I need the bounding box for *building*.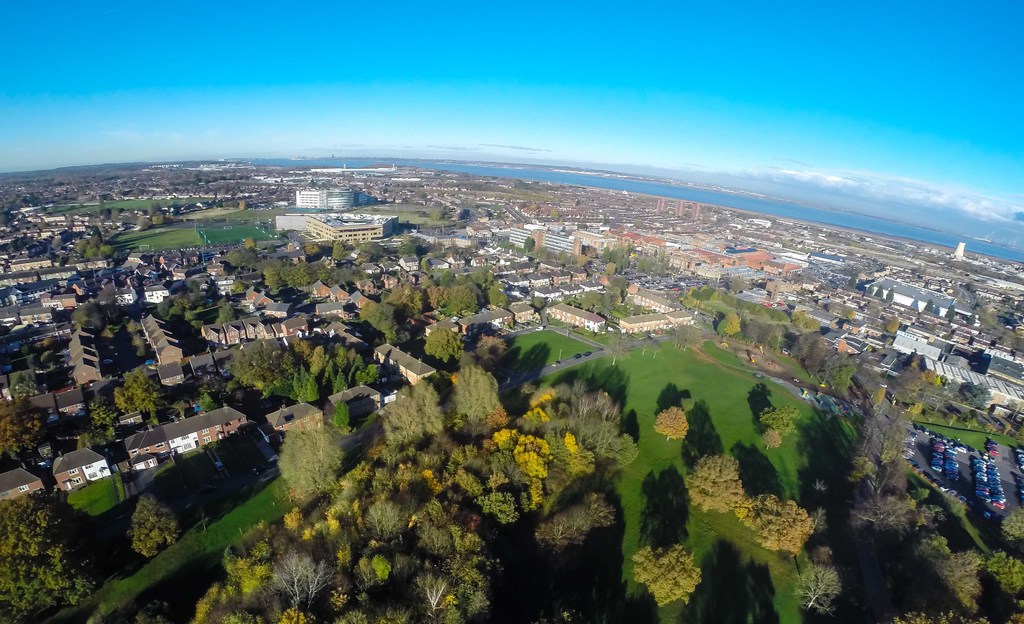
Here it is: pyautogui.locateOnScreen(276, 209, 399, 246).
